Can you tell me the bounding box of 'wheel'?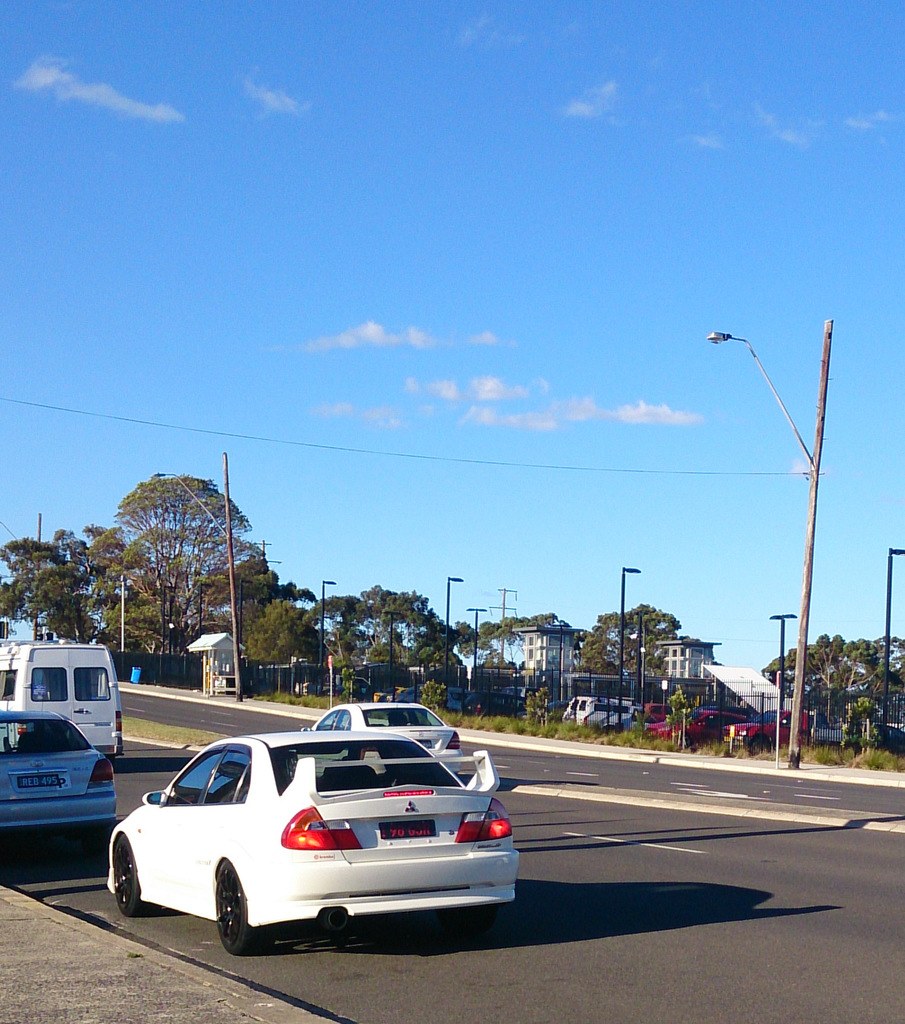
683, 735, 690, 747.
